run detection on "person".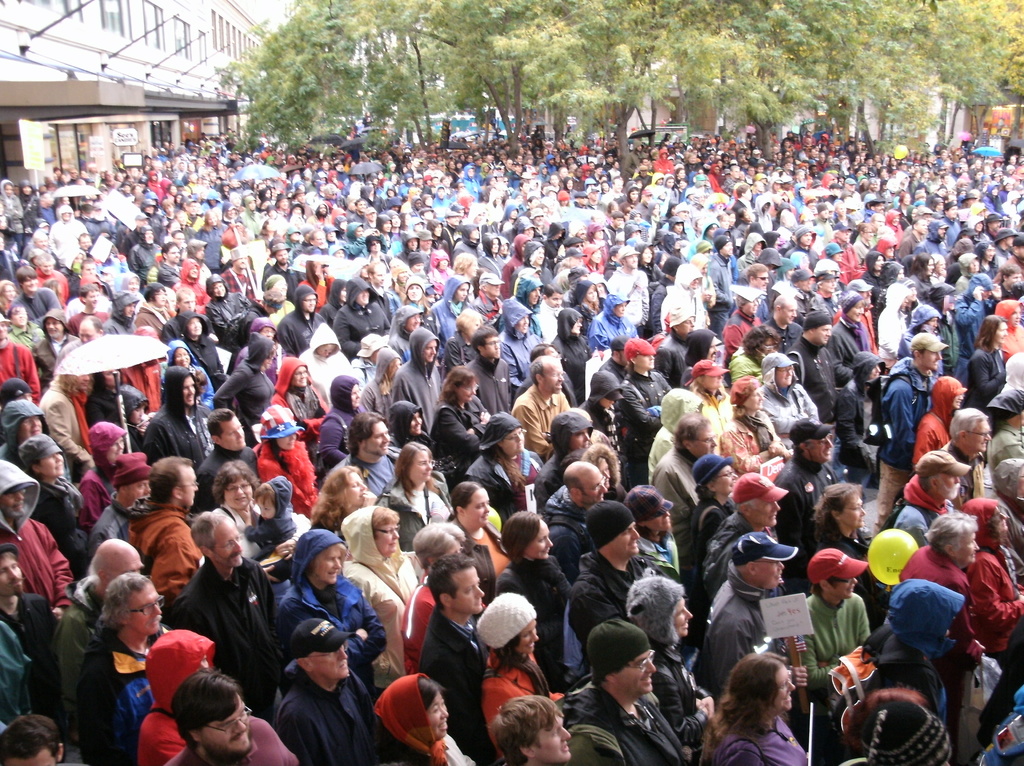
Result: detection(963, 313, 1006, 406).
